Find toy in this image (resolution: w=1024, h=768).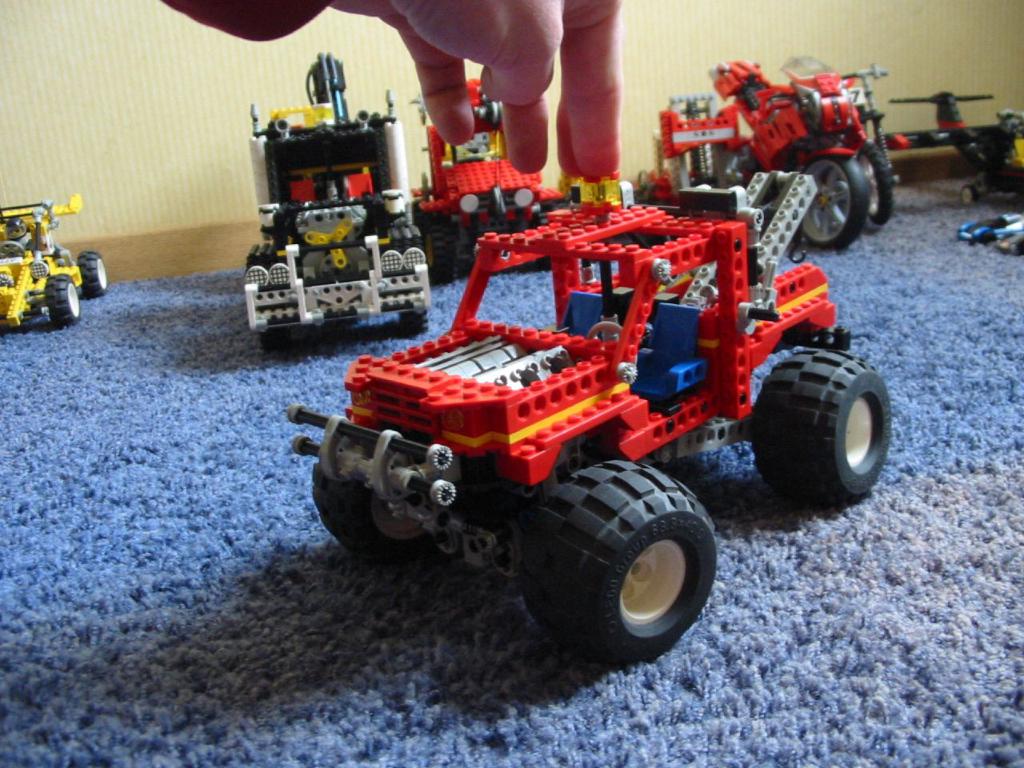
left=0, top=184, right=120, bottom=356.
